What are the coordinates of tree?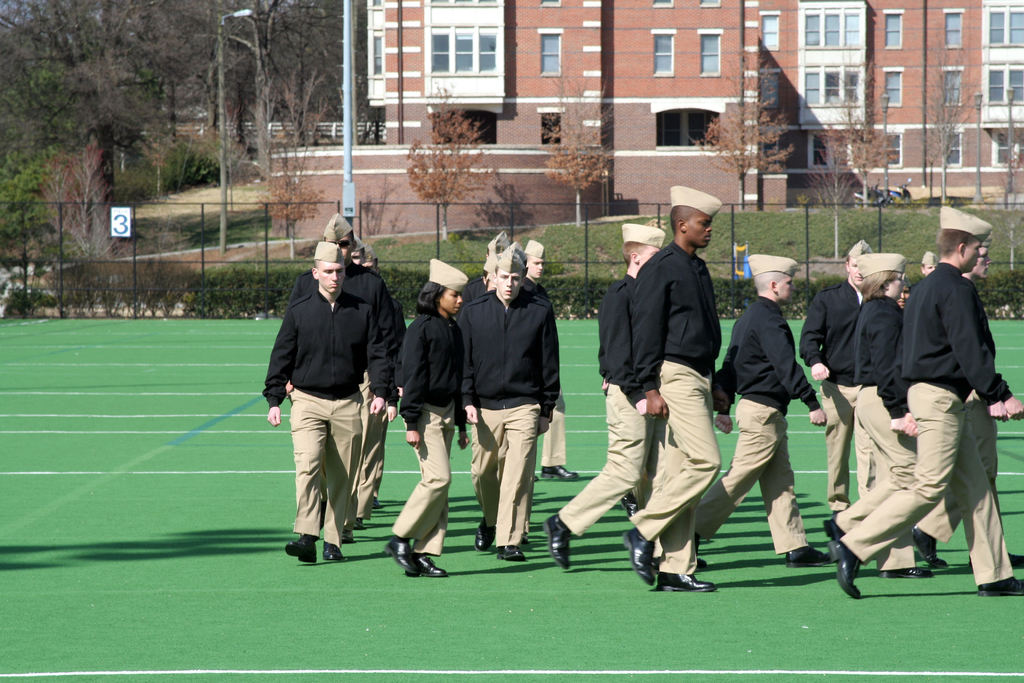
bbox=(799, 132, 860, 252).
